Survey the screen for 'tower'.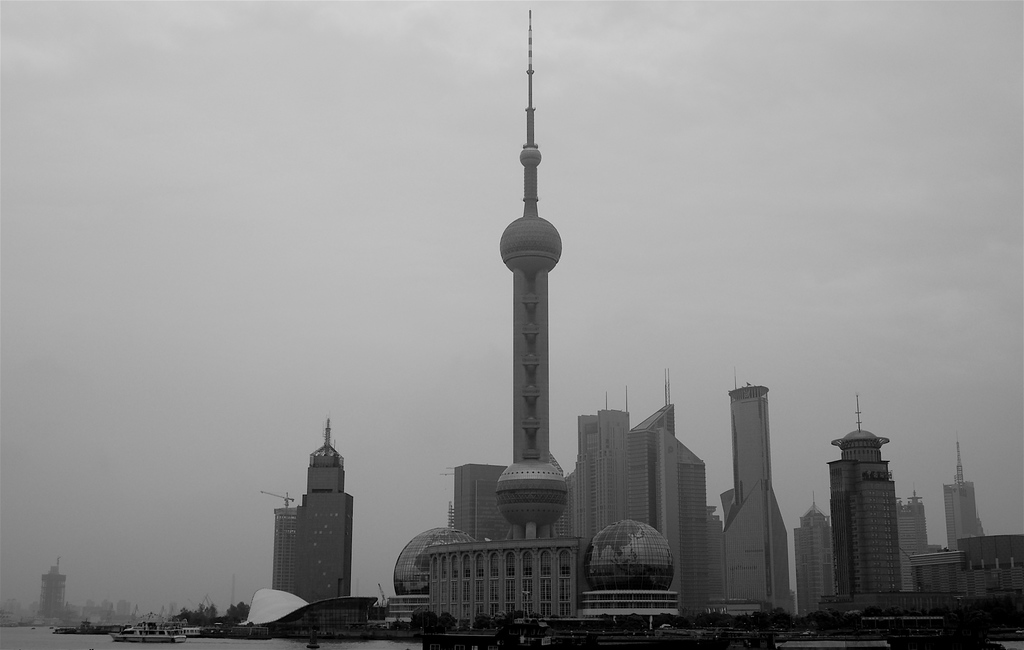
Survey found: box=[837, 396, 900, 592].
